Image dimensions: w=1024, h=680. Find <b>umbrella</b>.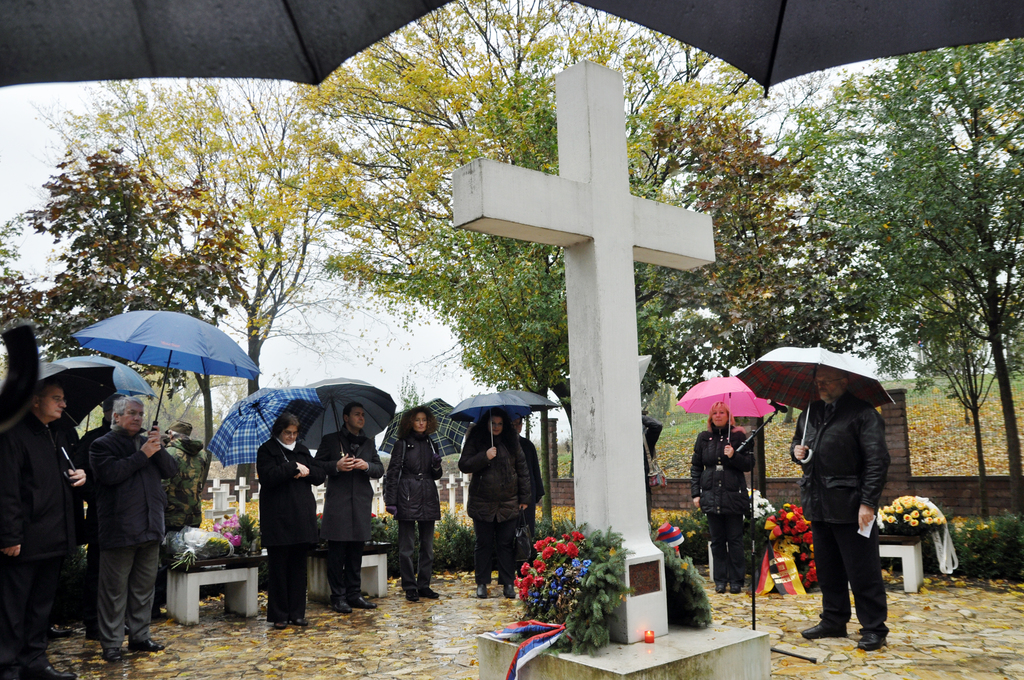
rect(559, 0, 1023, 100).
